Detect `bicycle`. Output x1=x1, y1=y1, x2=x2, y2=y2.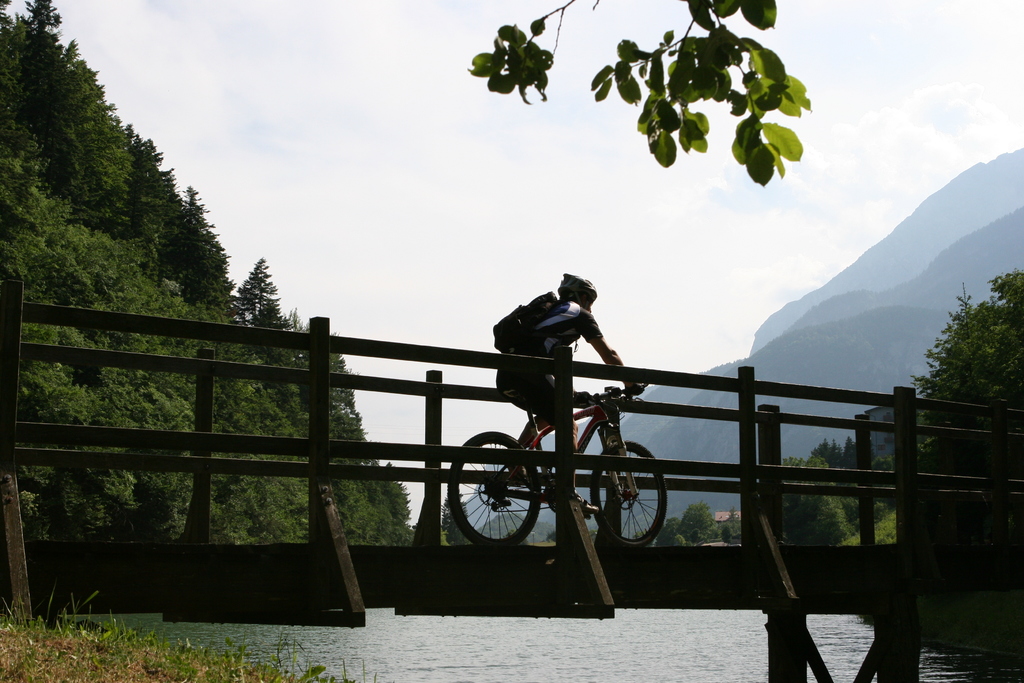
x1=444, y1=389, x2=670, y2=545.
